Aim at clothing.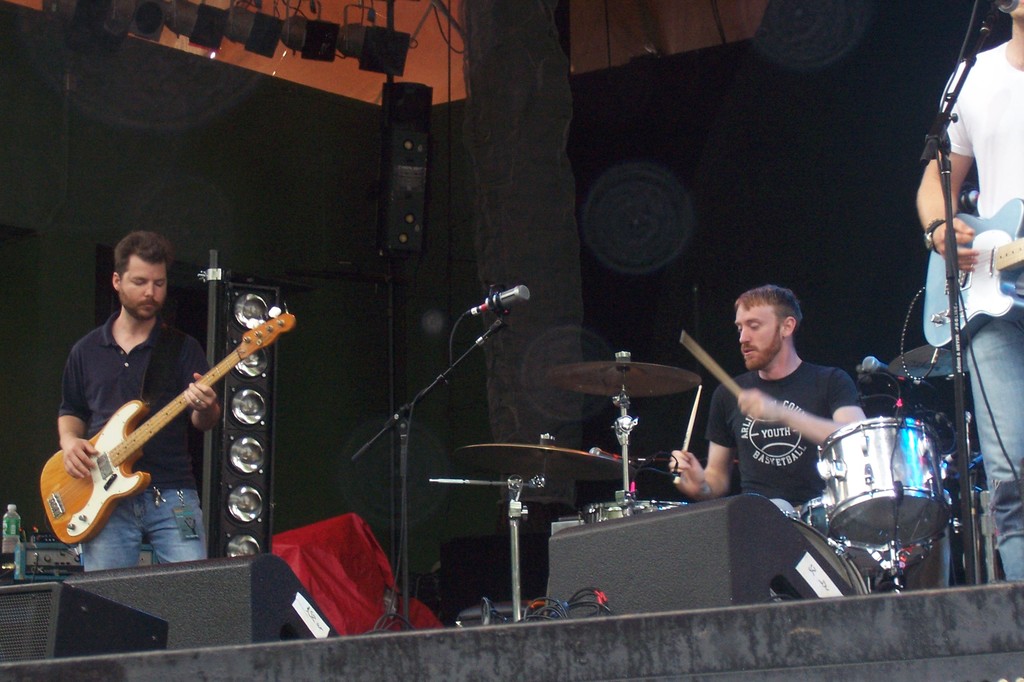
Aimed at (left=712, top=326, right=881, bottom=520).
